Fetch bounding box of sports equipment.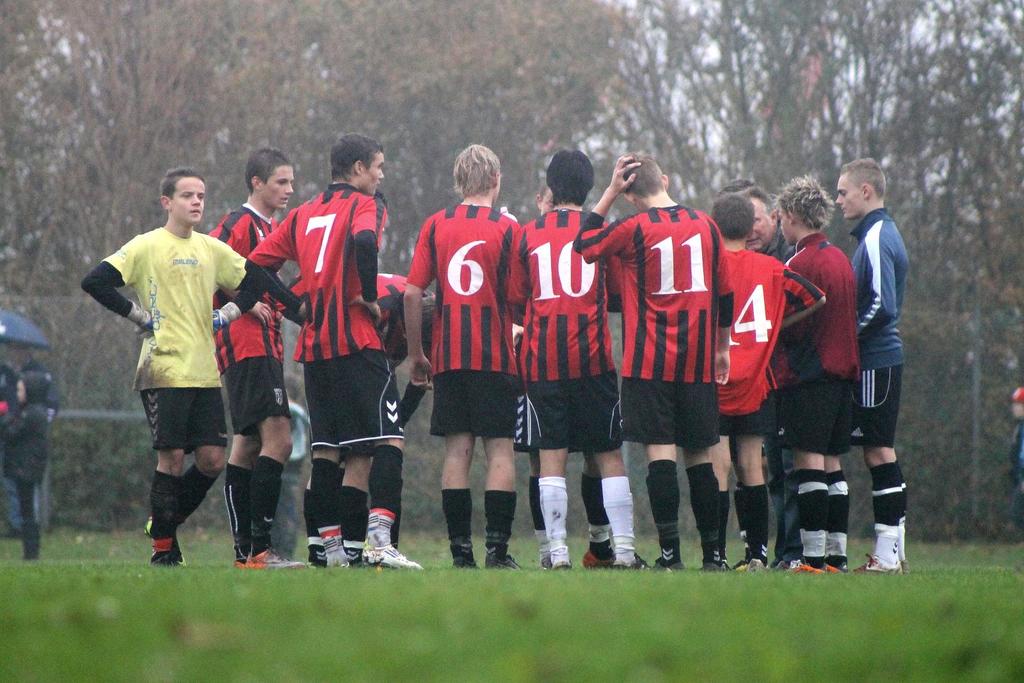
Bbox: bbox=(356, 534, 425, 570).
